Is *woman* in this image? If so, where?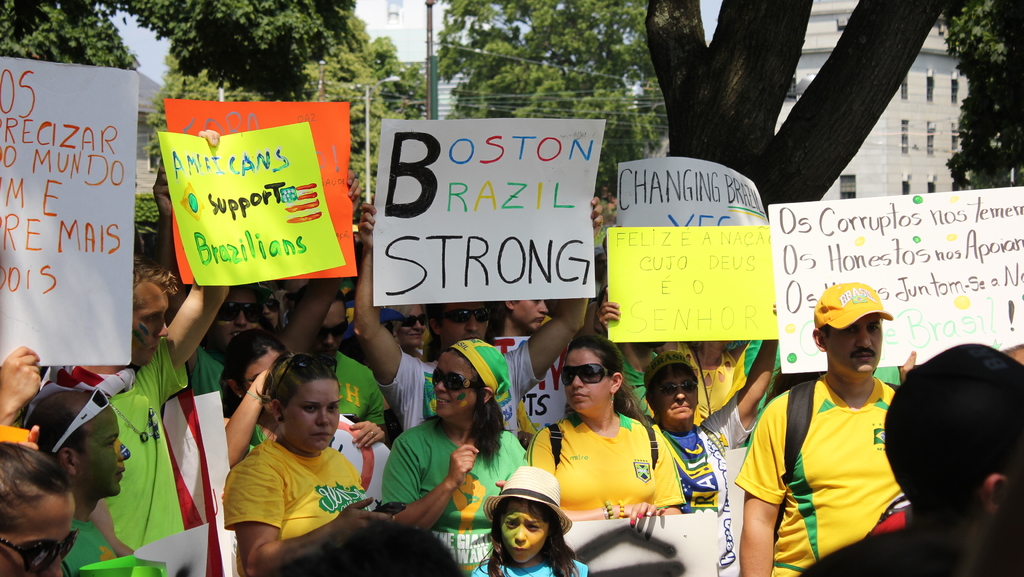
Yes, at 485 295 550 355.
